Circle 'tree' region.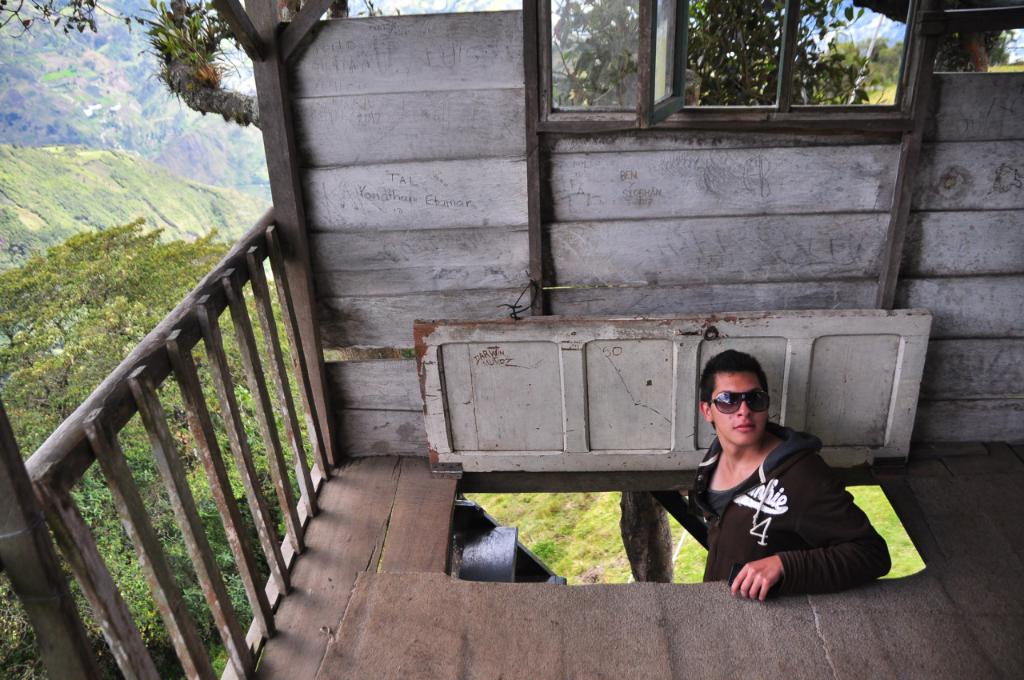
Region: bbox=[547, 0, 868, 106].
